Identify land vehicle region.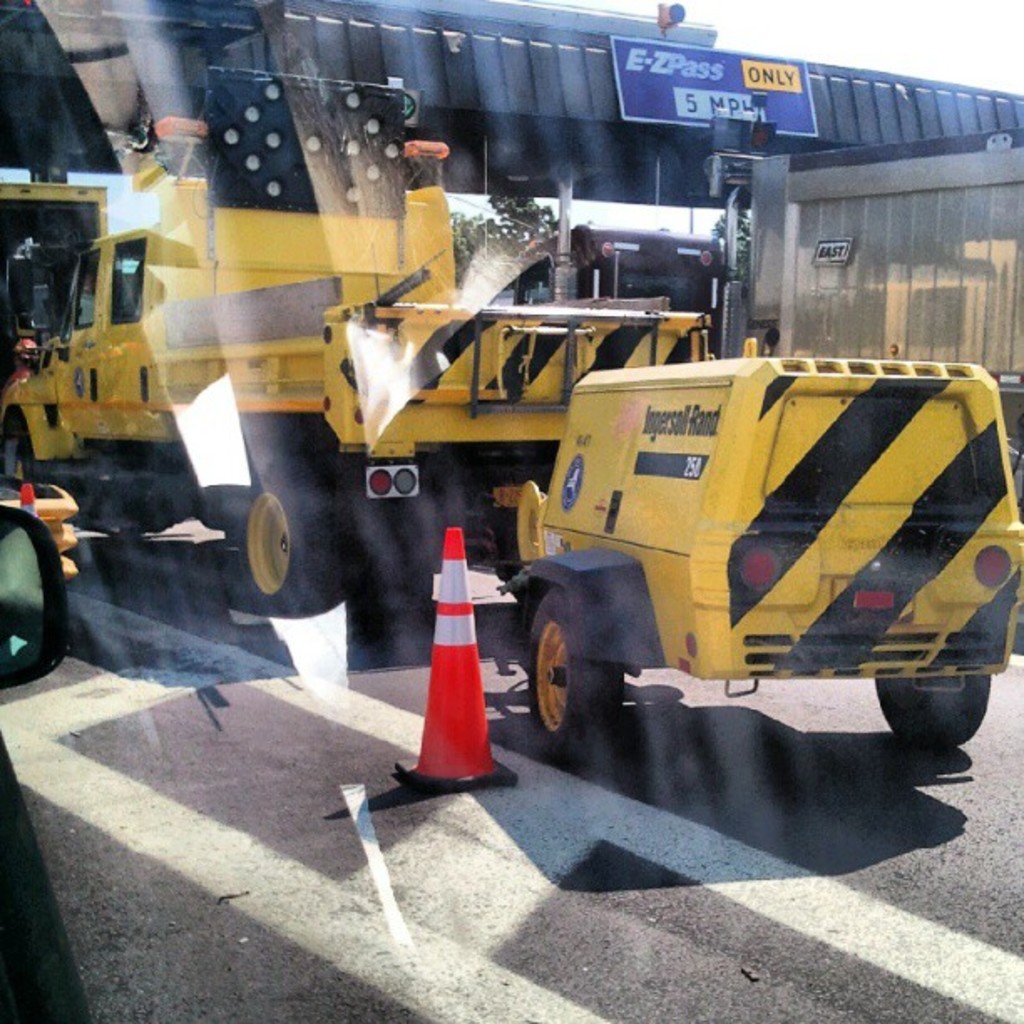
Region: 544 350 1011 768.
